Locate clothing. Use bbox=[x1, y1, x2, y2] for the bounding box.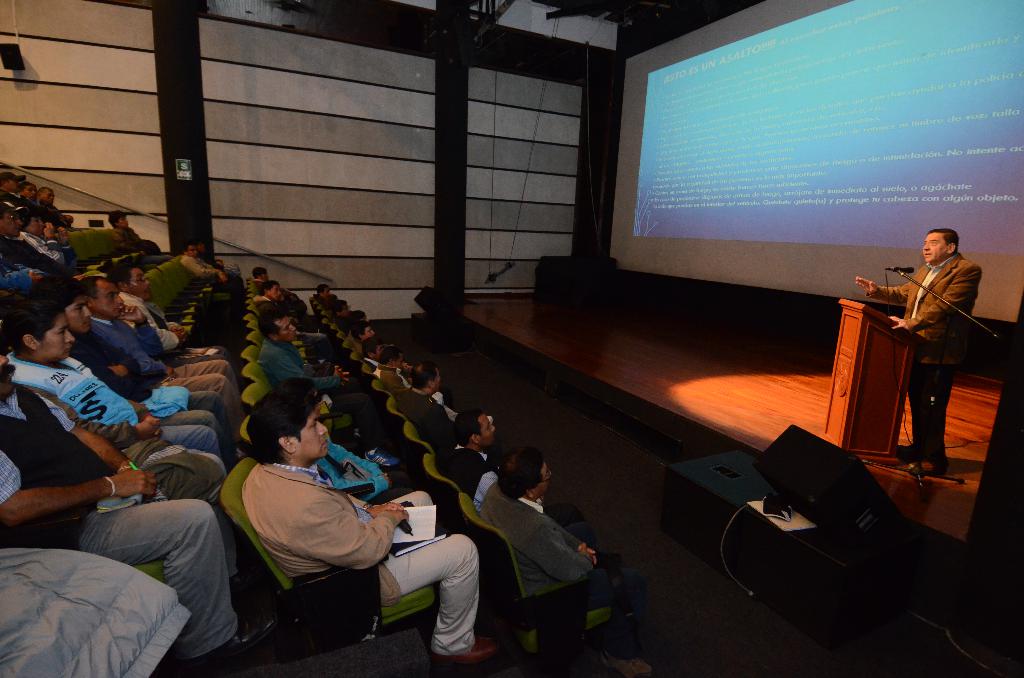
bbox=[368, 367, 429, 400].
